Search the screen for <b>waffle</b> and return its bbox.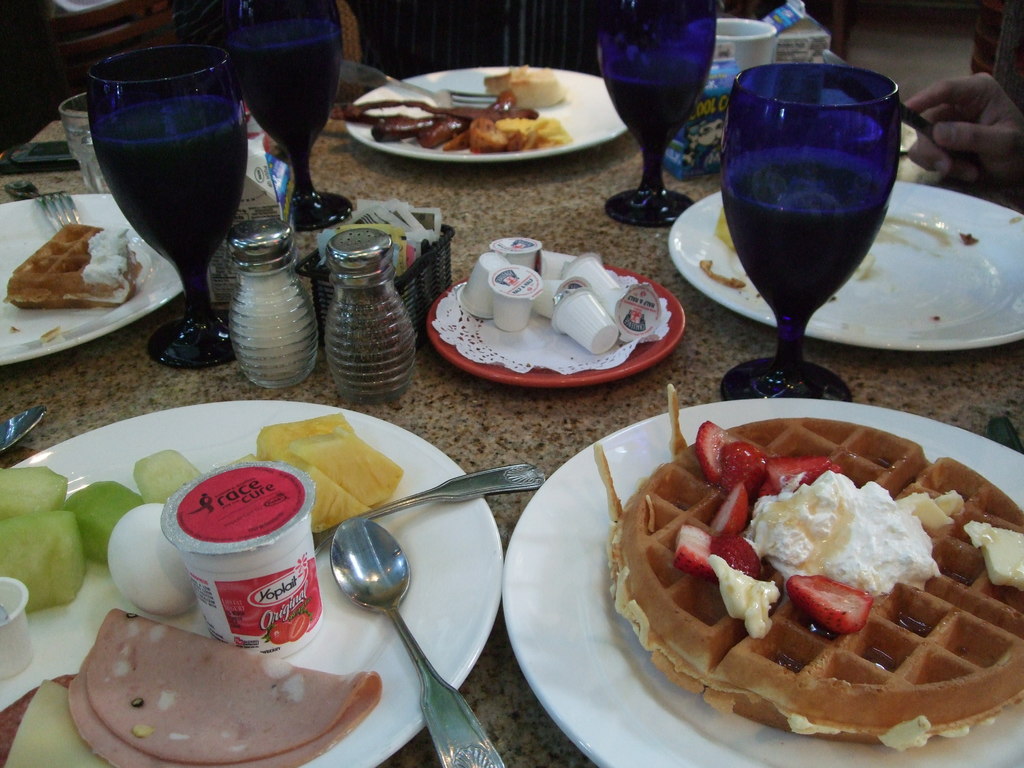
Found: BBox(7, 221, 139, 314).
